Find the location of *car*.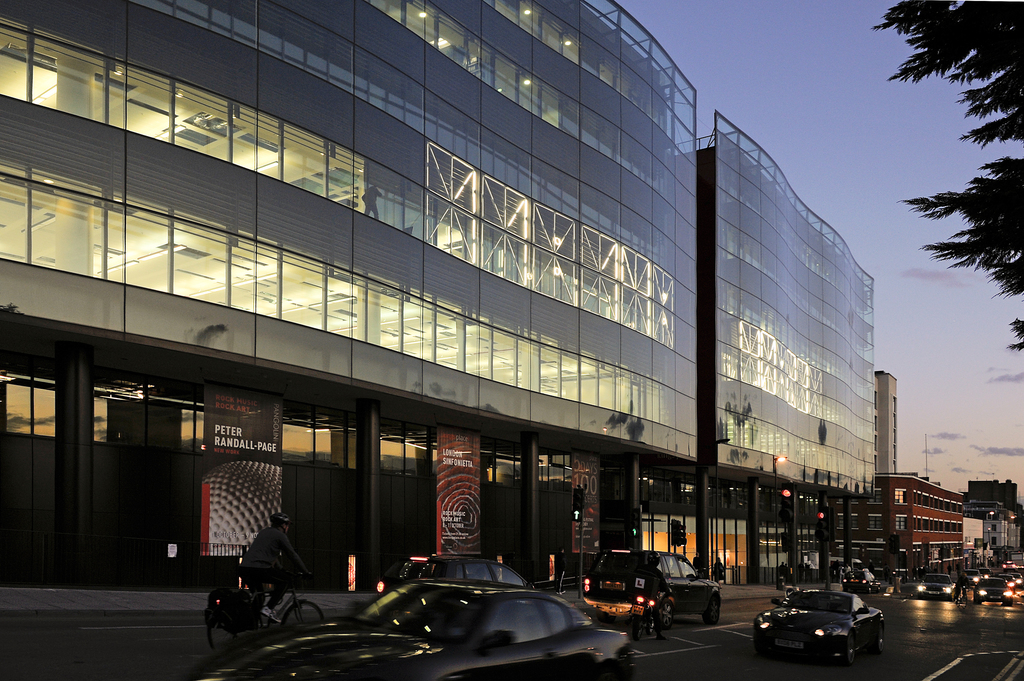
Location: crop(916, 574, 956, 602).
